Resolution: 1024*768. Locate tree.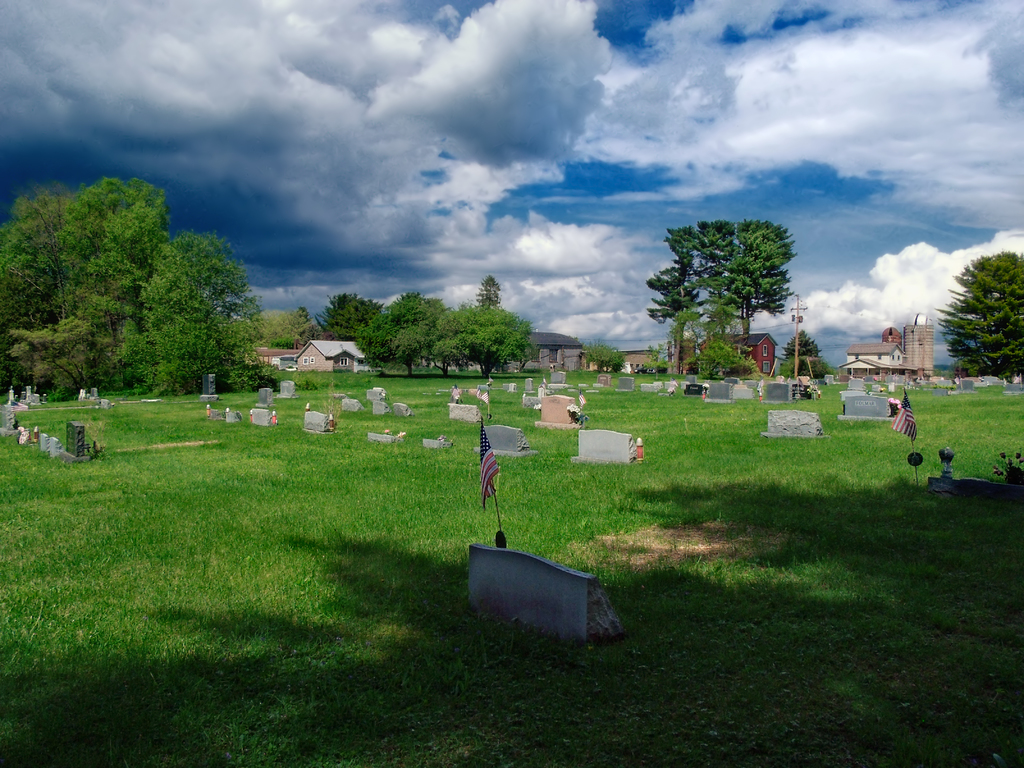
[x1=785, y1=328, x2=833, y2=384].
